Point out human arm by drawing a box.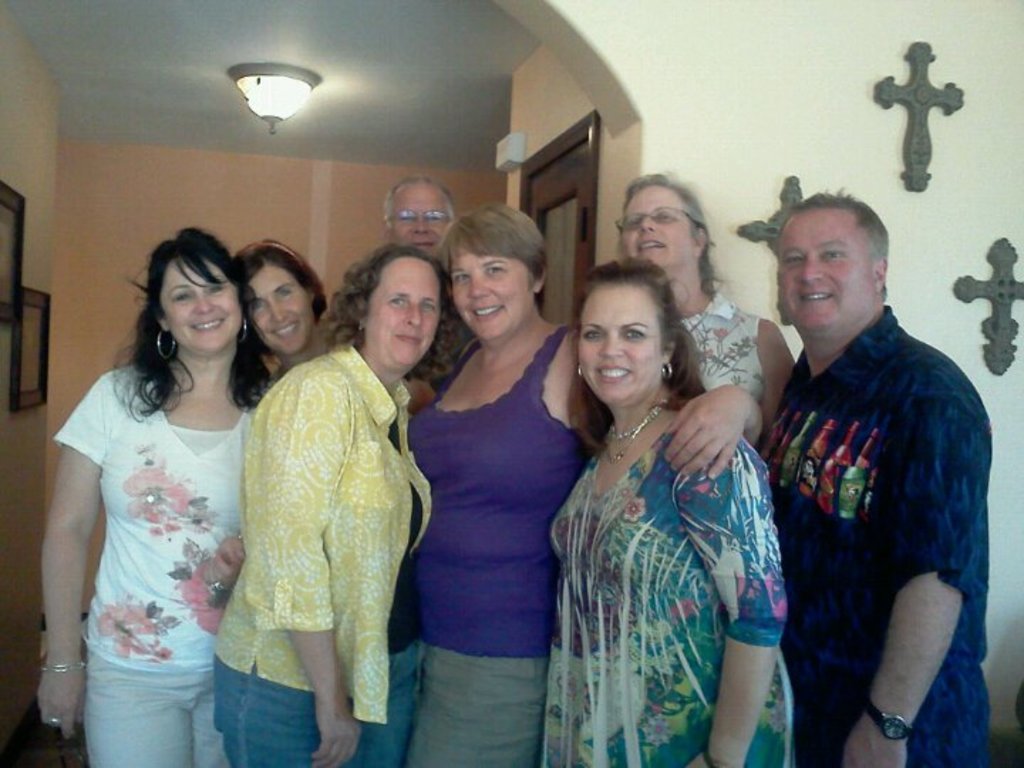
23, 390, 104, 713.
